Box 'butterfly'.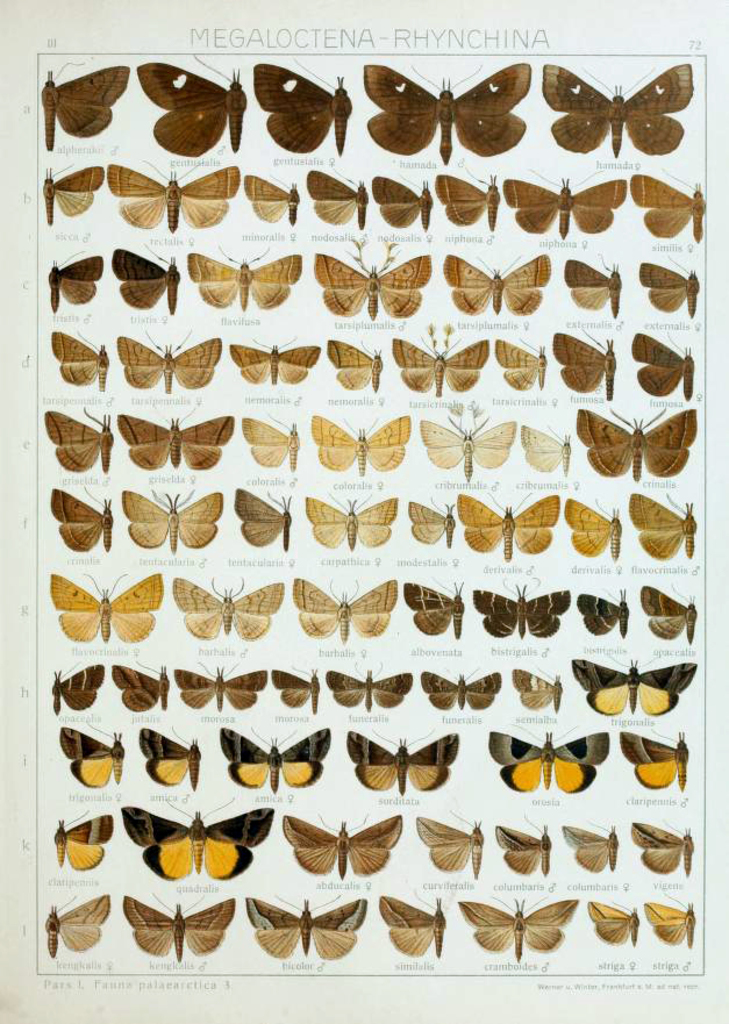
bbox=[112, 245, 179, 315].
